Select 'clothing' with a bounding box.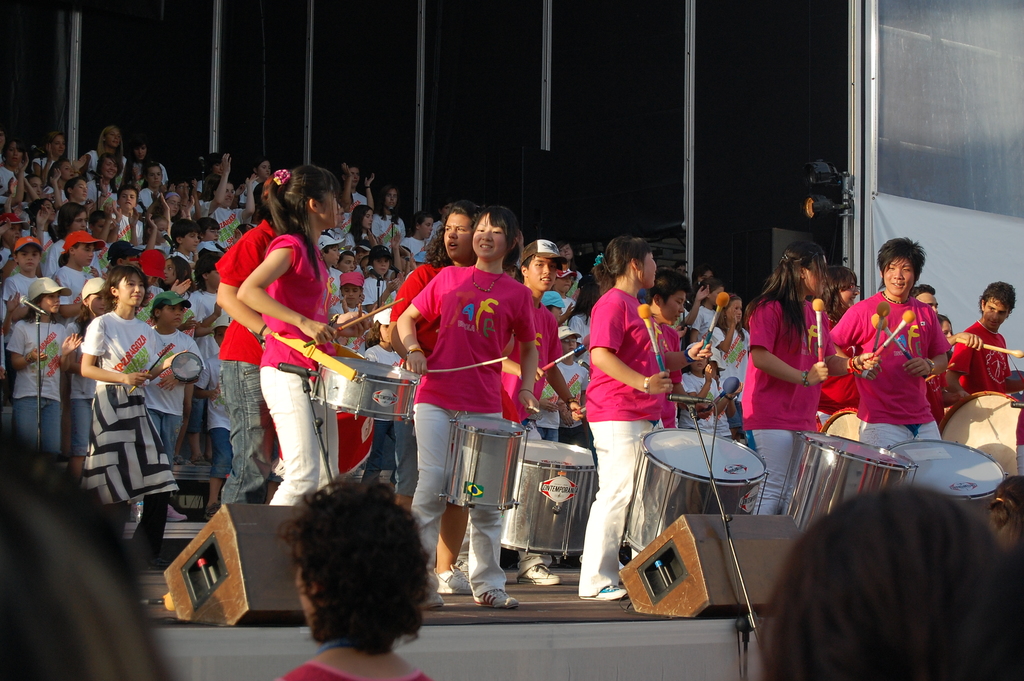
bbox(947, 318, 1023, 473).
